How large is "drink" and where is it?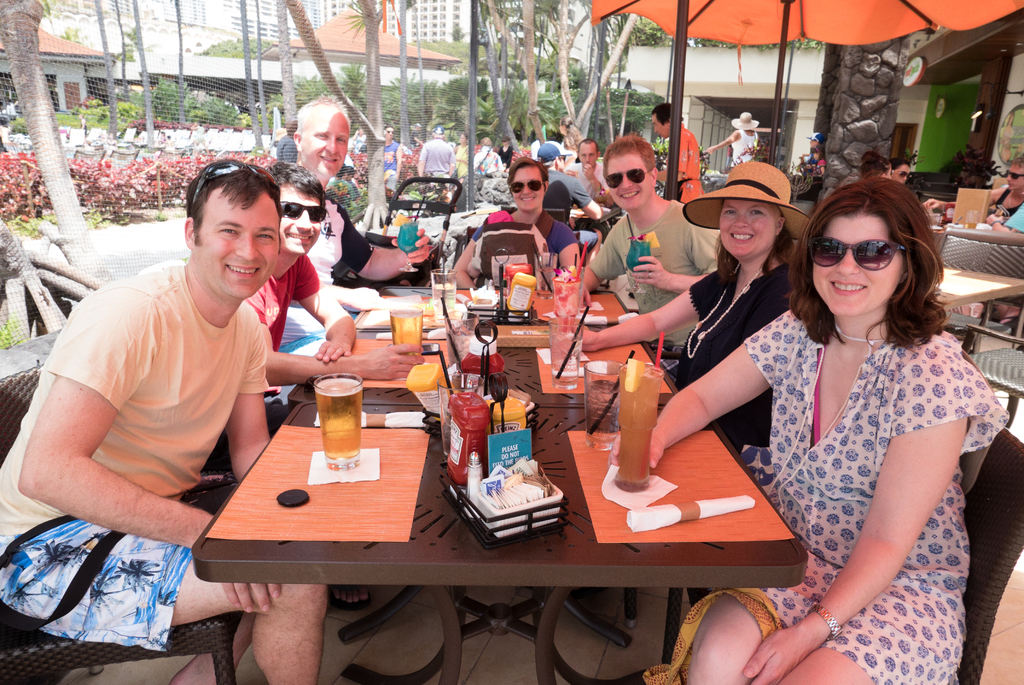
Bounding box: rect(434, 281, 459, 320).
